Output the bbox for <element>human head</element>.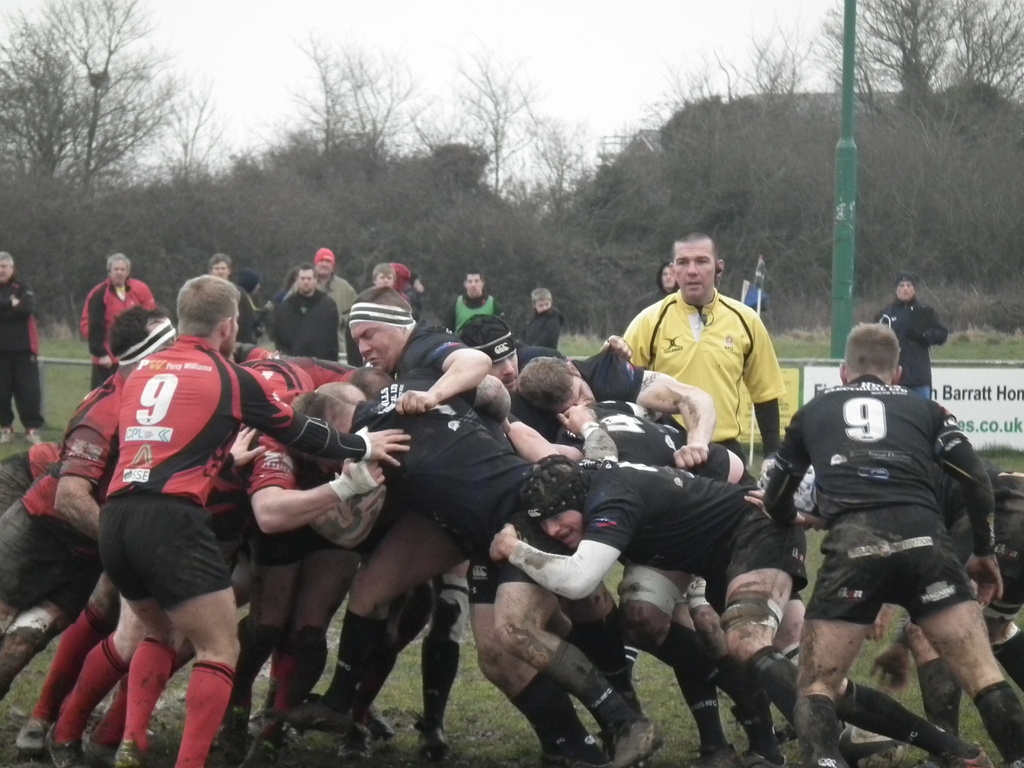
bbox(755, 452, 817, 513).
